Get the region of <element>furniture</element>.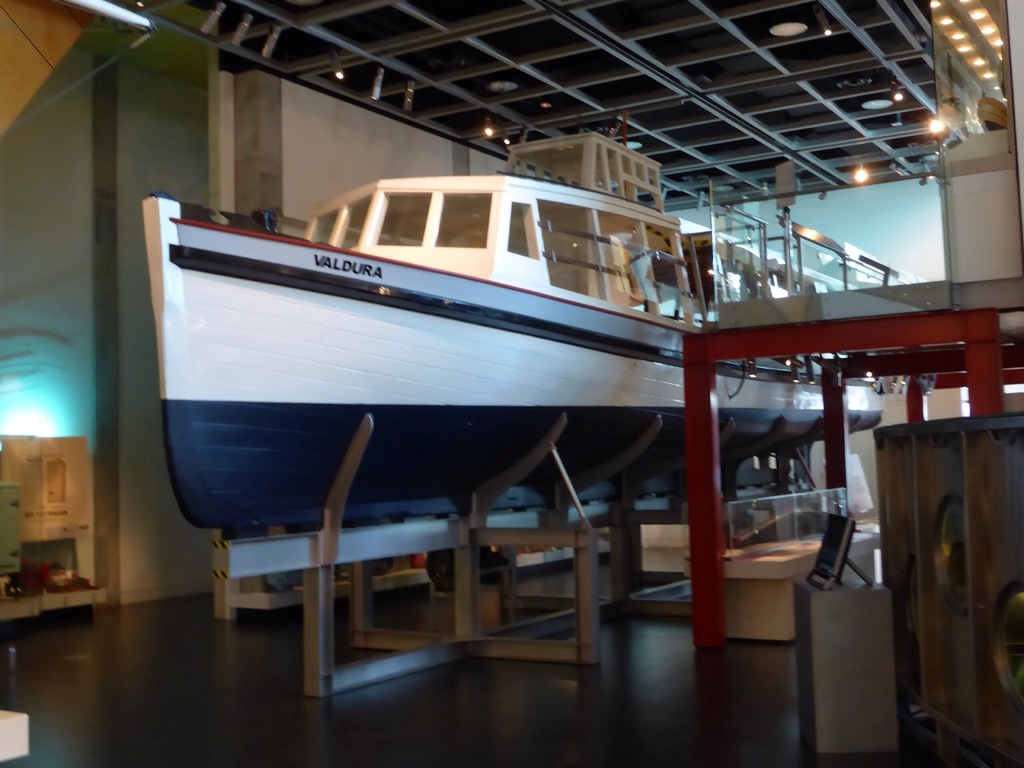
[left=792, top=573, right=903, bottom=755].
